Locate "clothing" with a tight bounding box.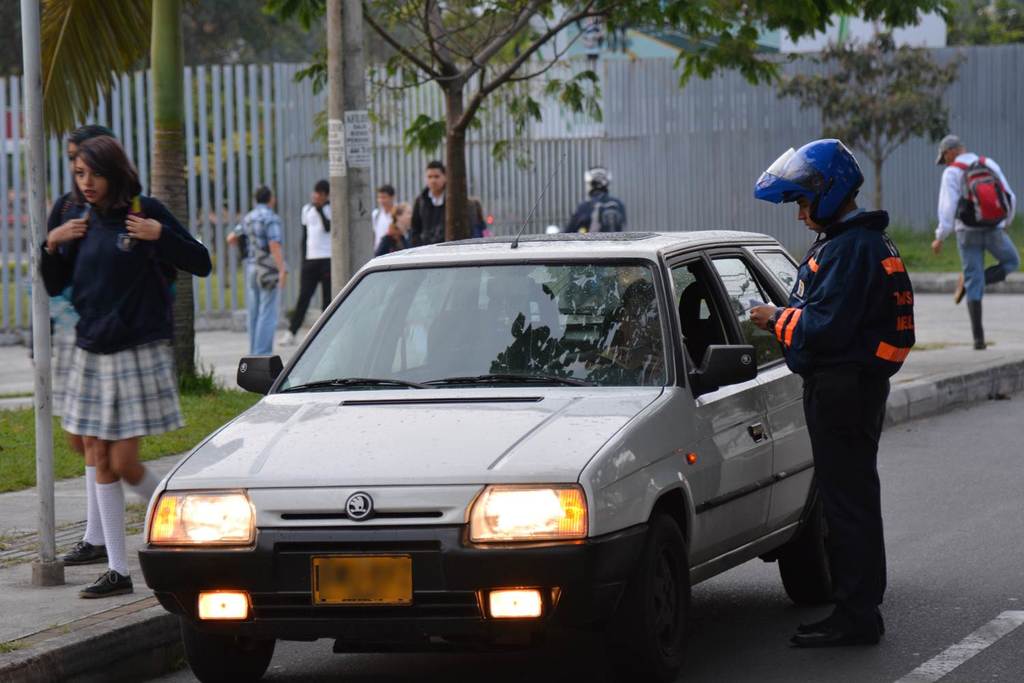
406,196,451,244.
